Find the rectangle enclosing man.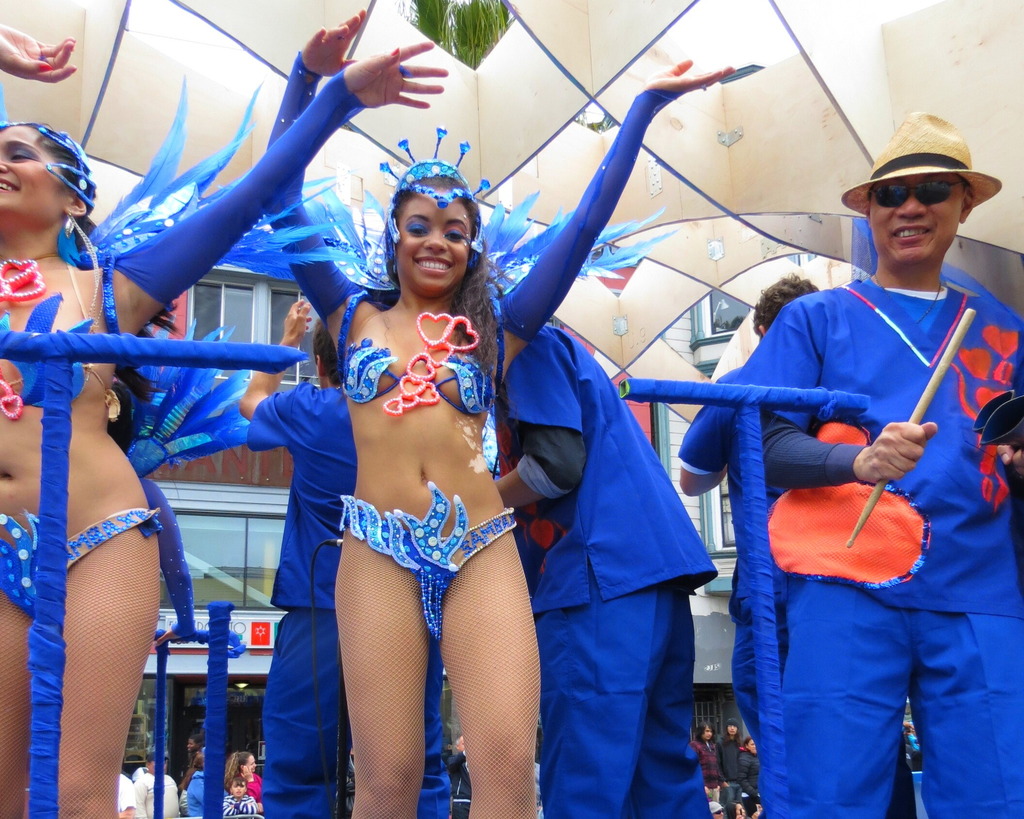
rect(713, 147, 1023, 803).
